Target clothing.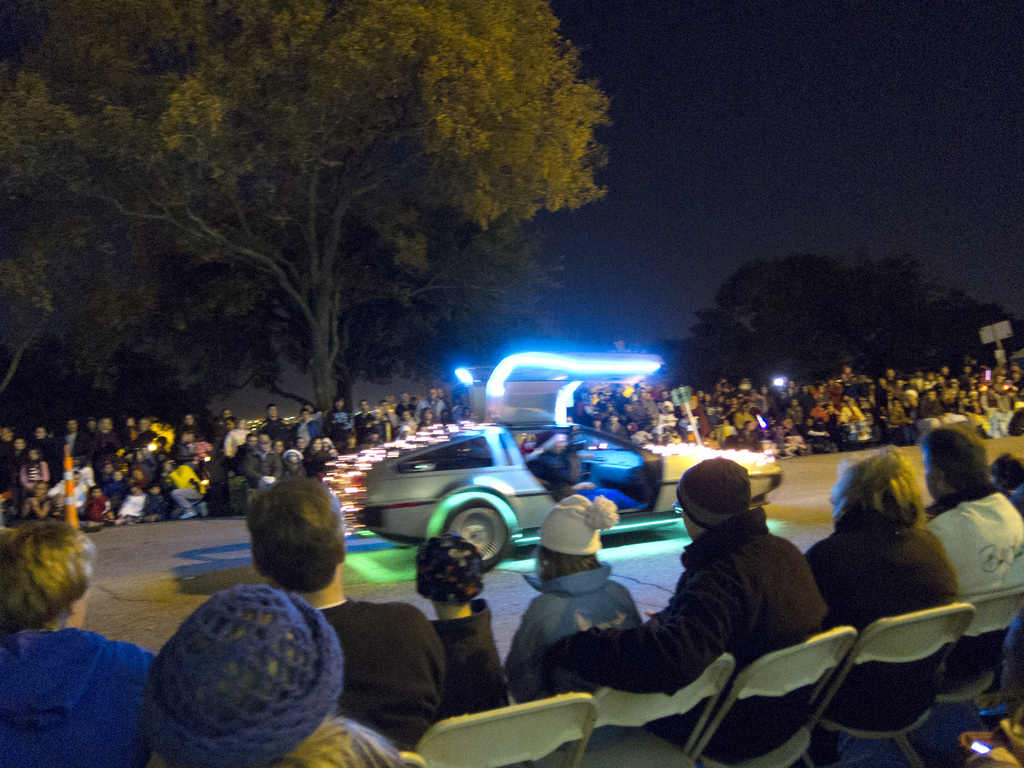
Target region: pyautogui.locateOnScreen(353, 413, 371, 438).
